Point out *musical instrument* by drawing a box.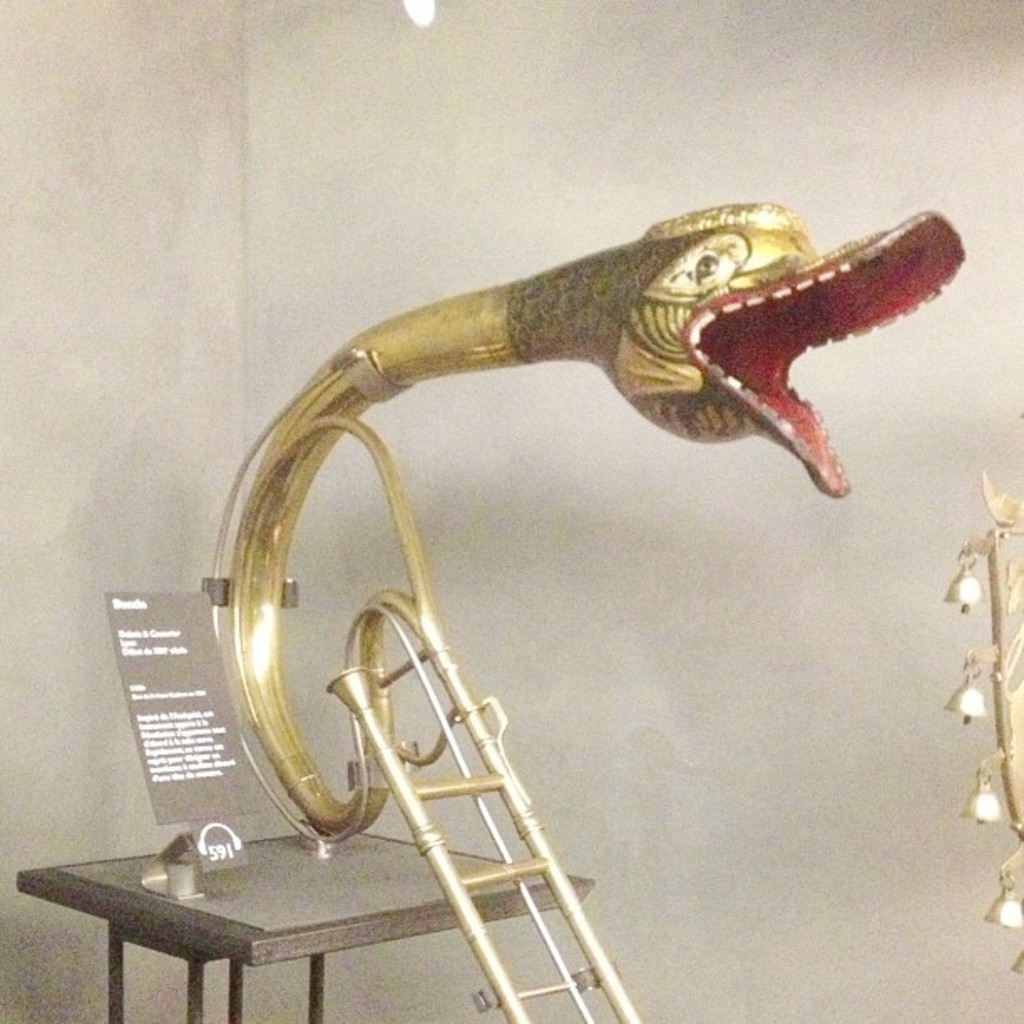
bbox=[209, 202, 965, 1022].
